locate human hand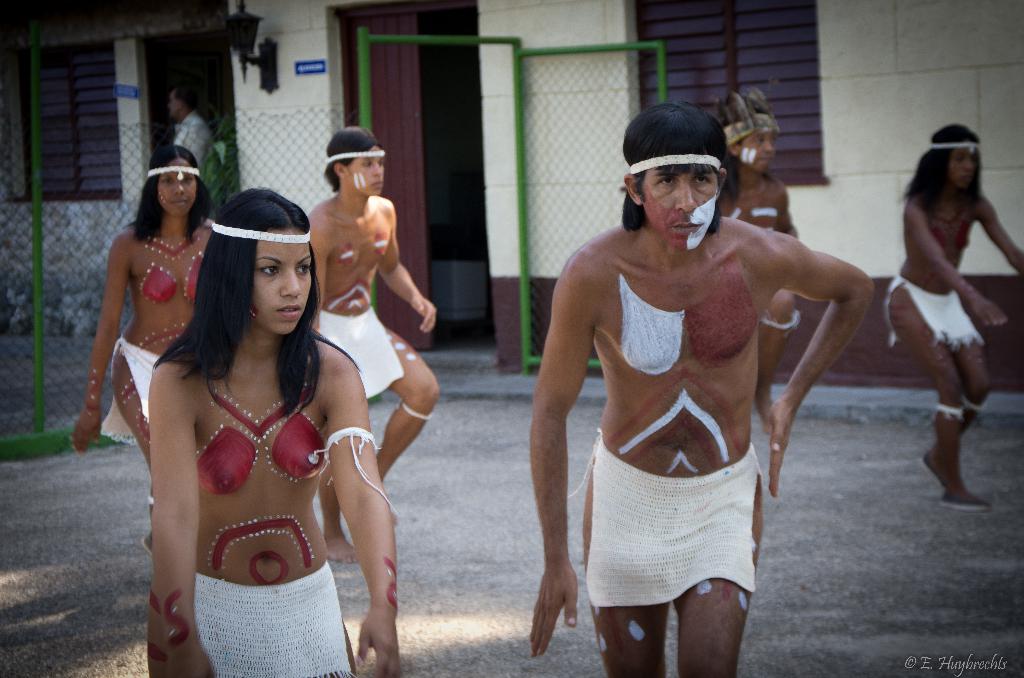
select_region(975, 302, 1009, 328)
